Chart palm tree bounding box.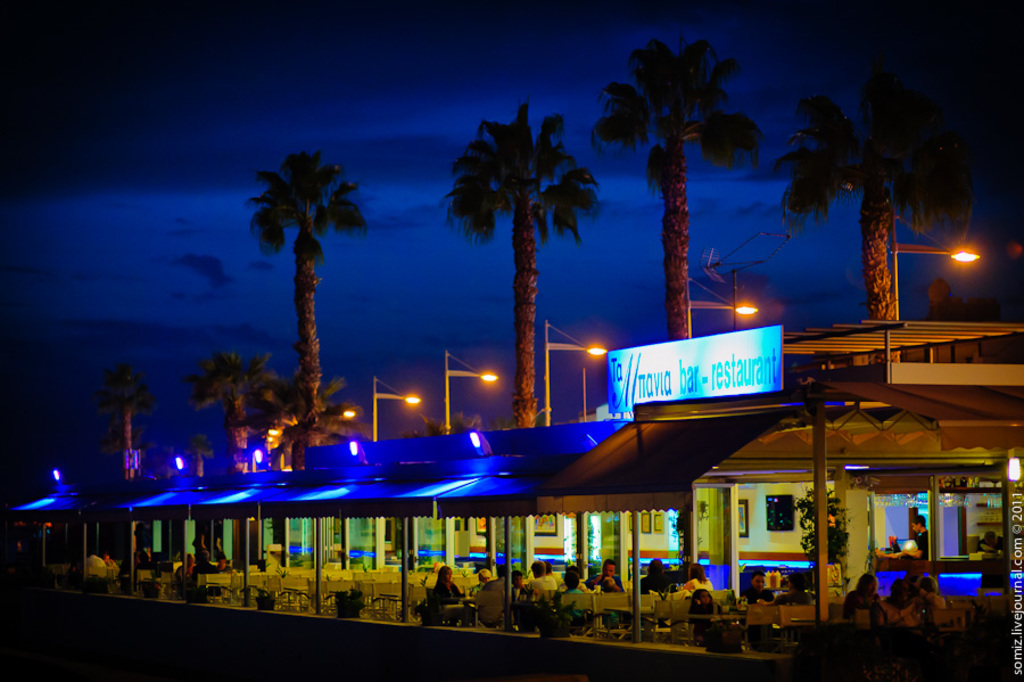
Charted: [x1=102, y1=352, x2=163, y2=500].
